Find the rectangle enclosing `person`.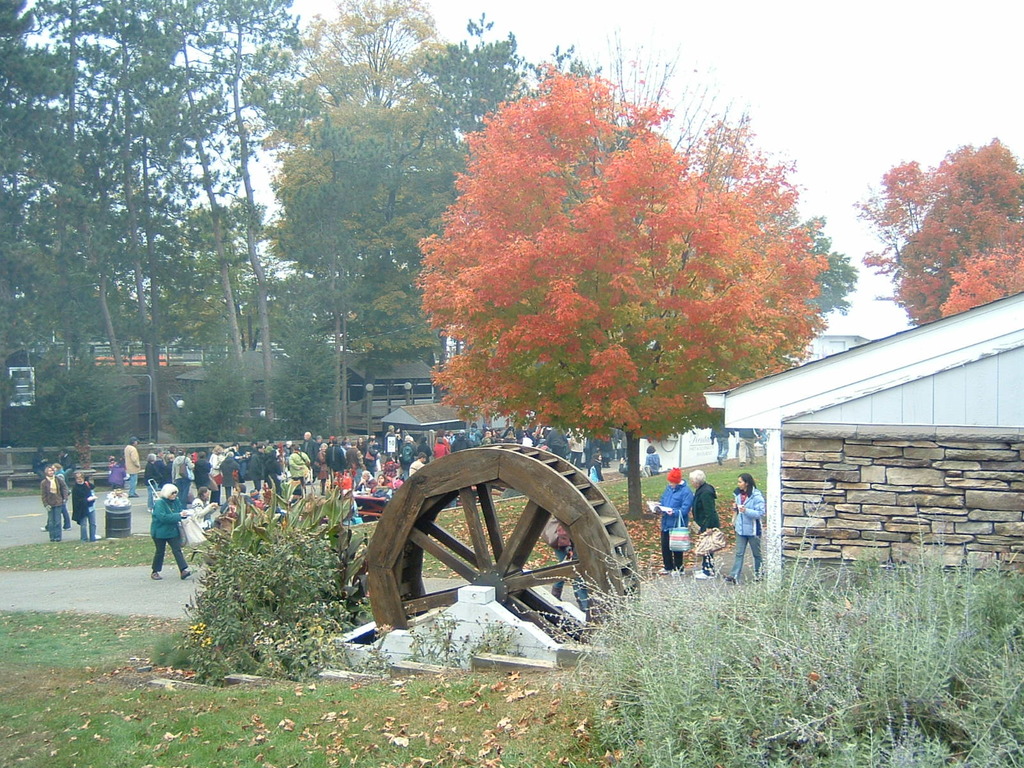
{"left": 40, "top": 467, "right": 68, "bottom": 542}.
